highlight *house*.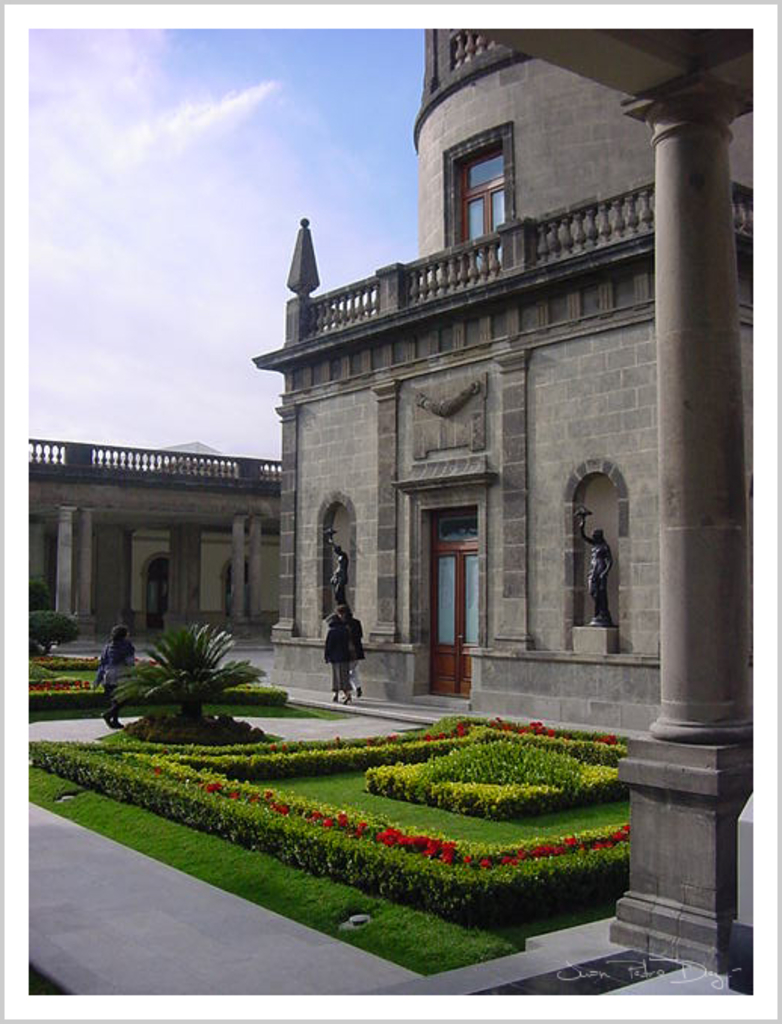
Highlighted region: (x1=278, y1=21, x2=759, y2=734).
